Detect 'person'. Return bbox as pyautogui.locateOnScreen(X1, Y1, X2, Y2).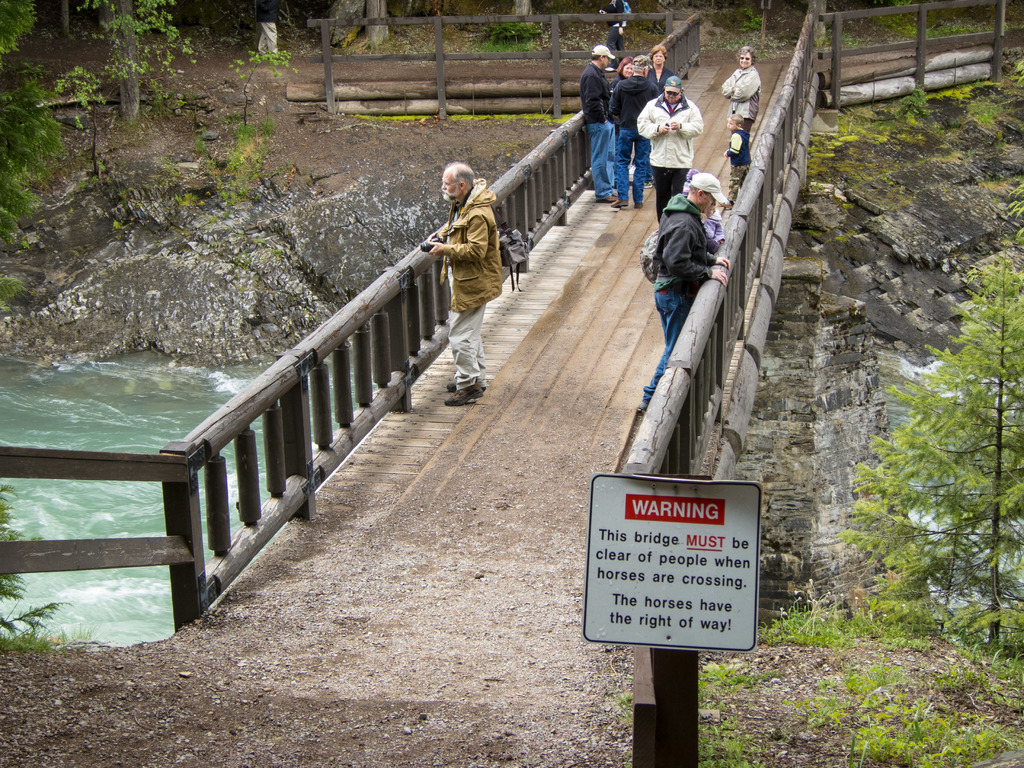
pyautogui.locateOnScreen(415, 161, 504, 411).
